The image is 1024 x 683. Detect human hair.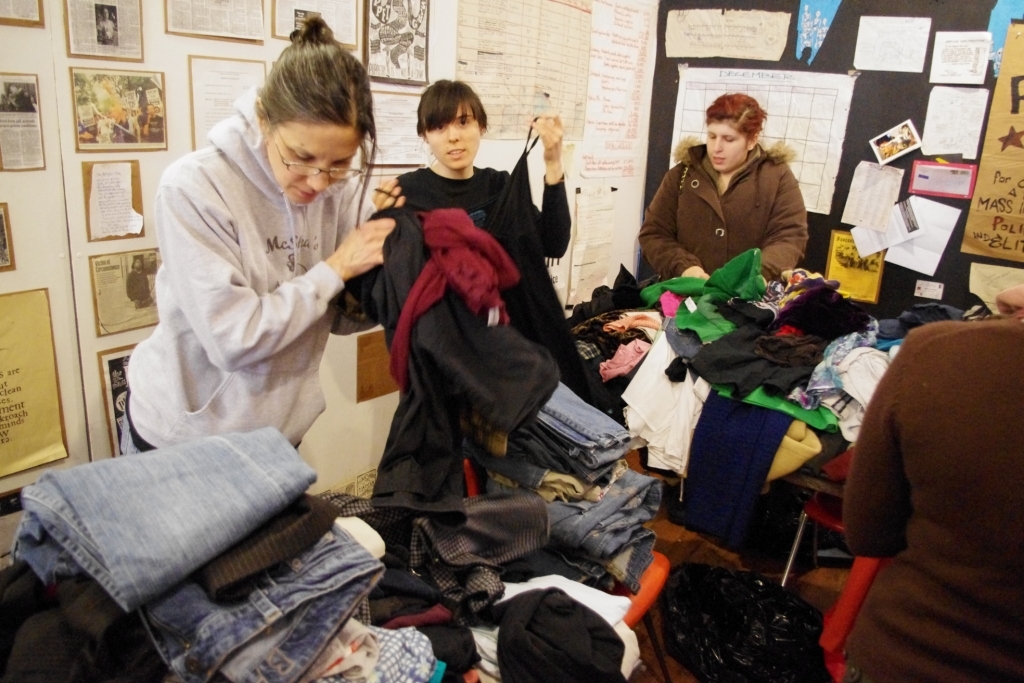
Detection: 252, 16, 382, 203.
